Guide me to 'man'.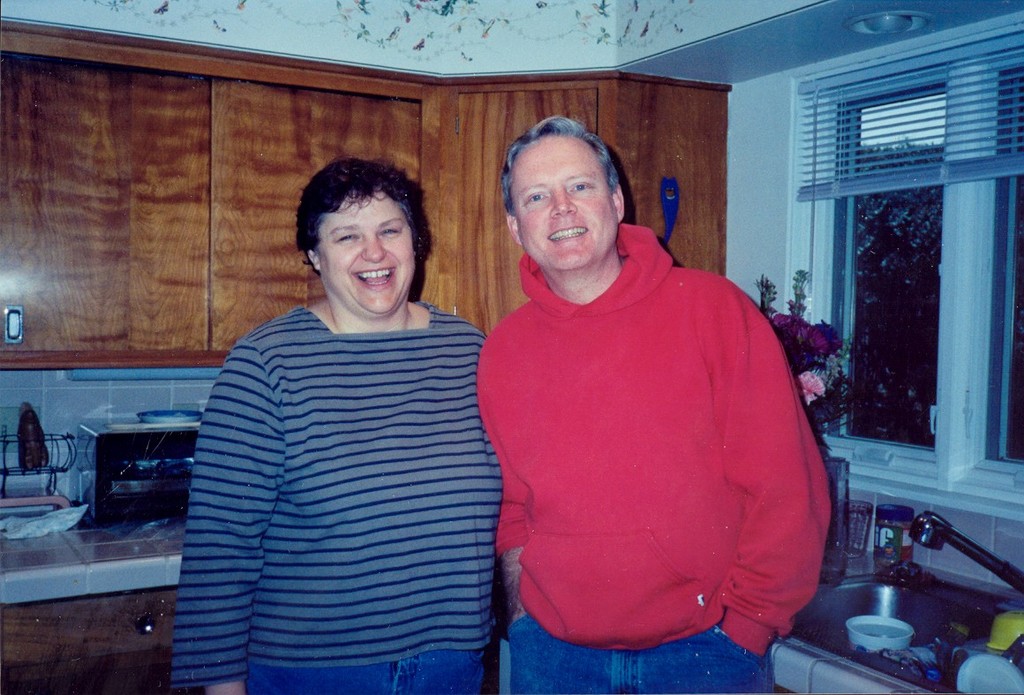
Guidance: (x1=472, y1=117, x2=829, y2=694).
